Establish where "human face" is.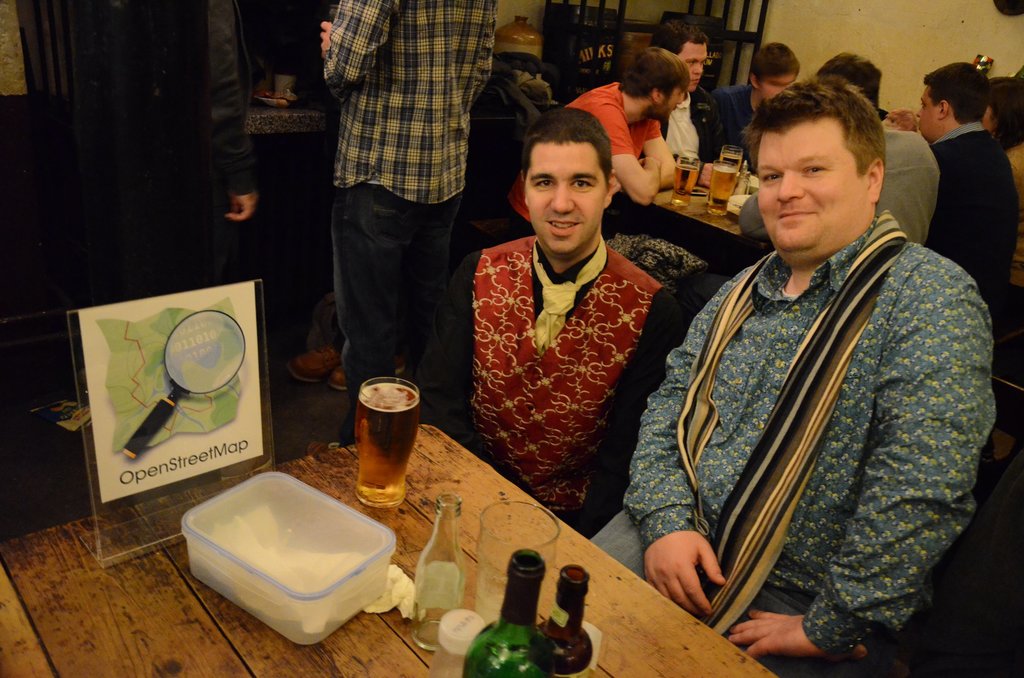
Established at bbox(664, 91, 687, 122).
